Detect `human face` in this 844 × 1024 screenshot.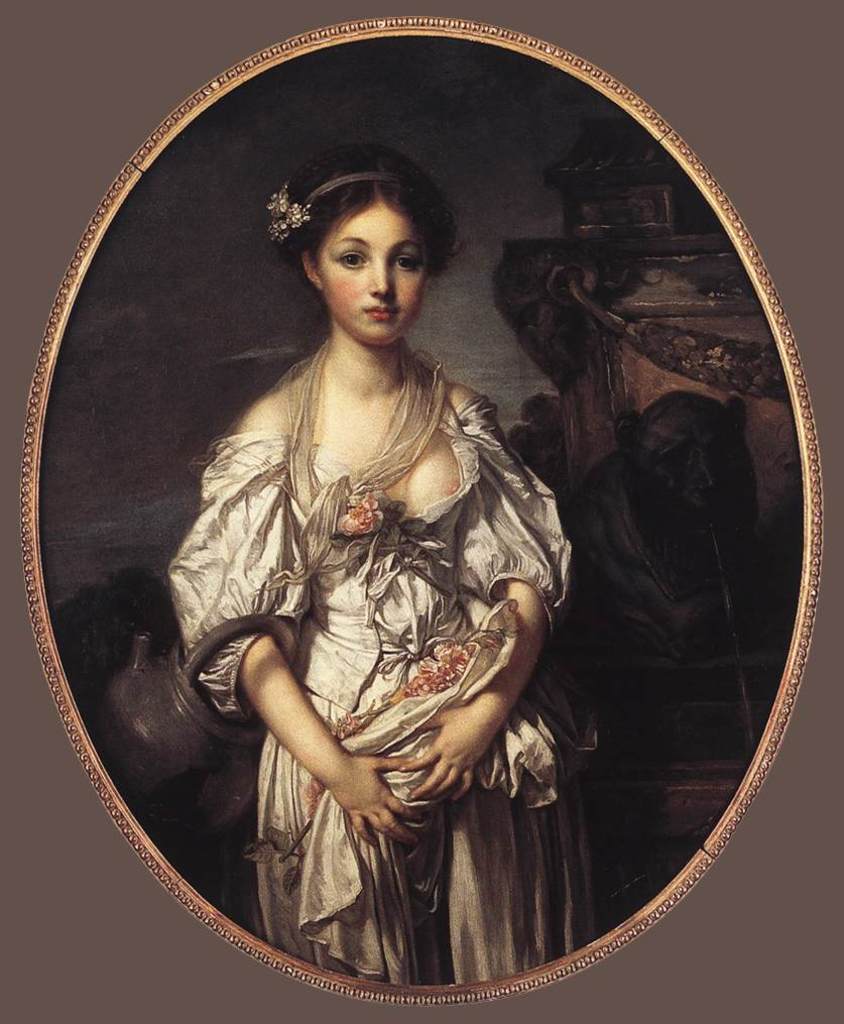
Detection: box=[309, 200, 420, 340].
